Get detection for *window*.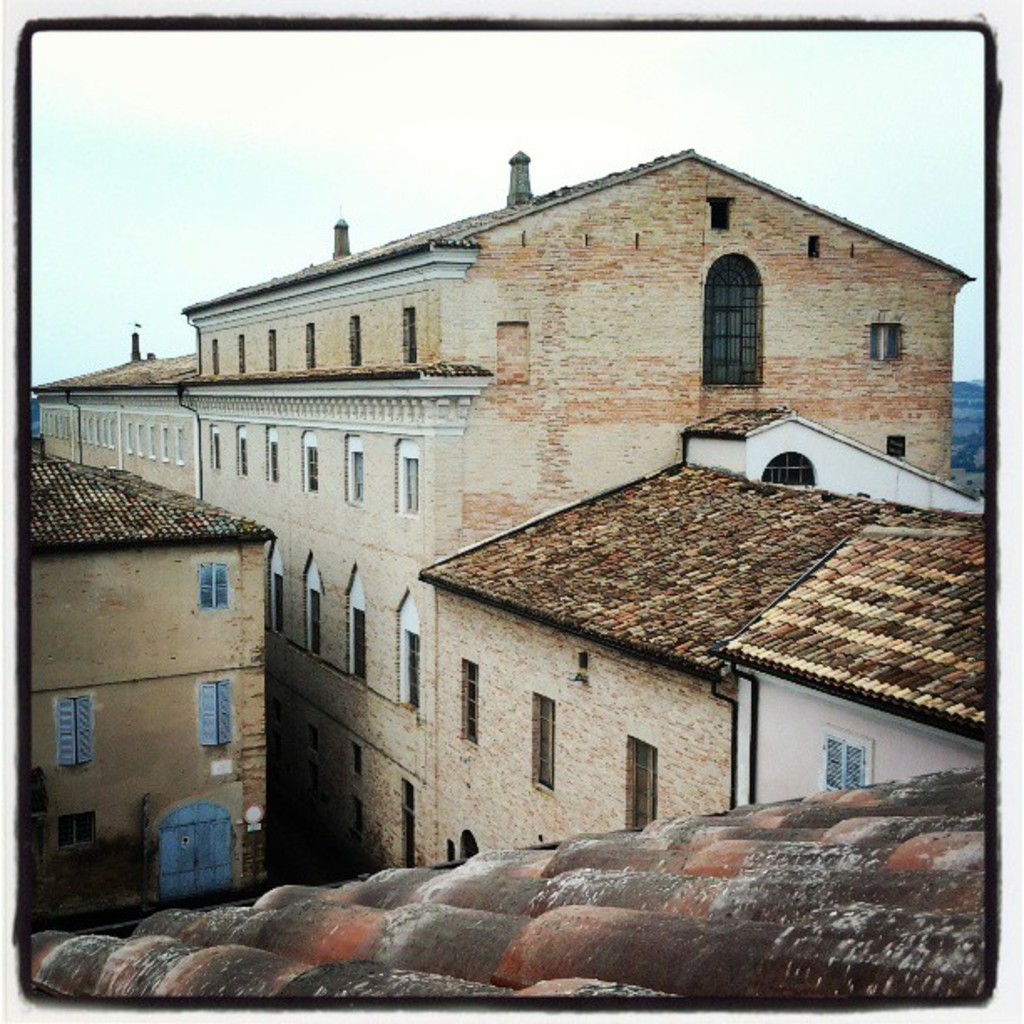
Detection: l=402, t=303, r=422, b=366.
